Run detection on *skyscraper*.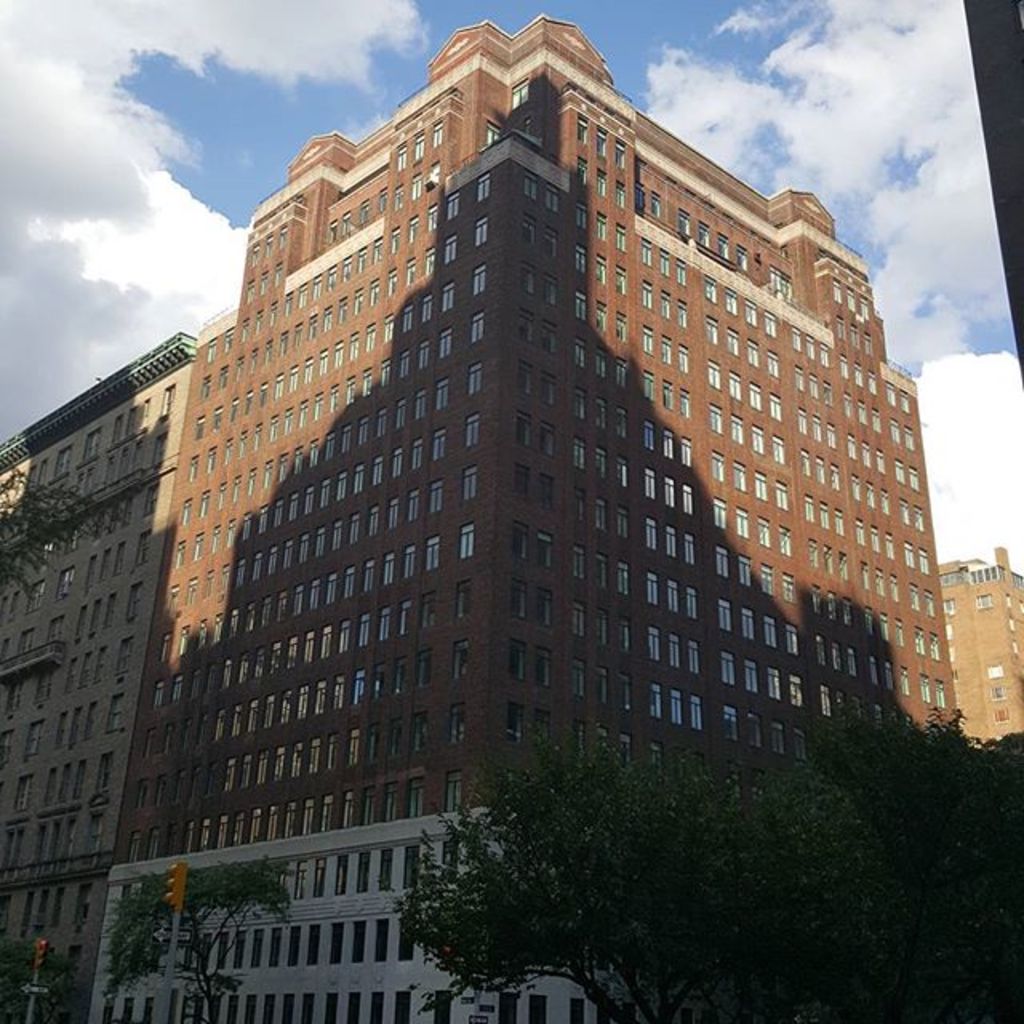
Result: {"x1": 150, "y1": 112, "x2": 926, "y2": 859}.
